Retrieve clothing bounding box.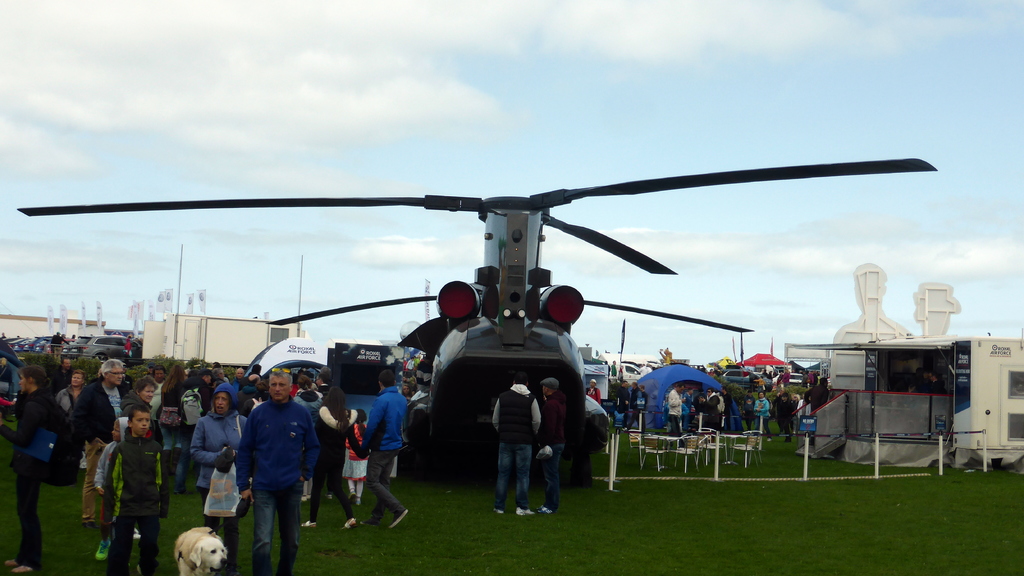
Bounding box: 235:396:321:575.
